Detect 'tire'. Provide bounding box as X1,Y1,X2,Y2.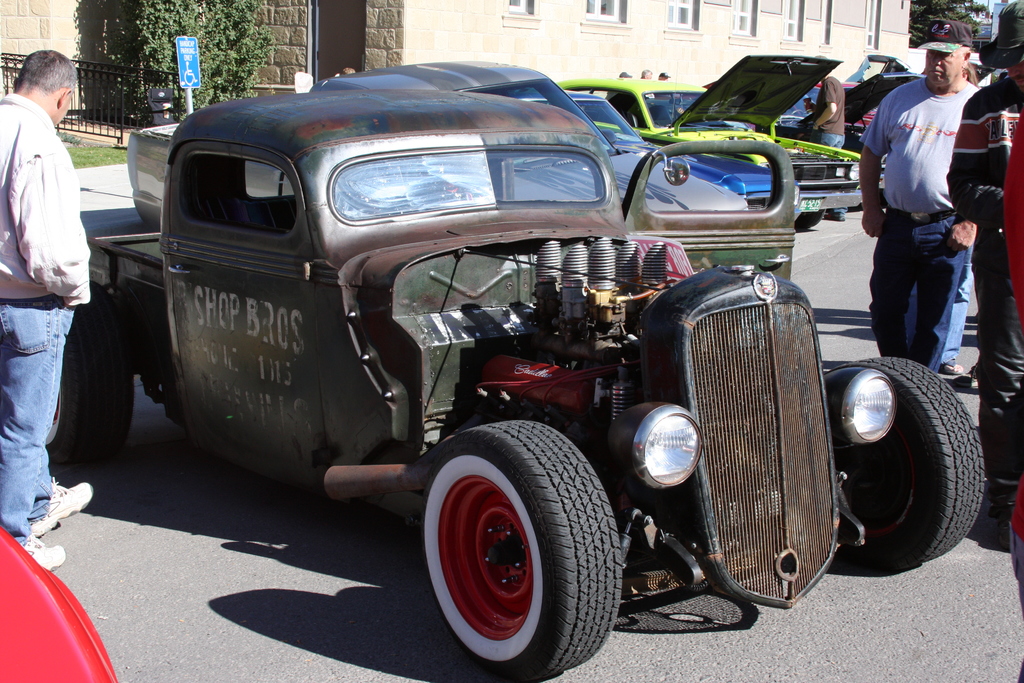
415,425,616,667.
